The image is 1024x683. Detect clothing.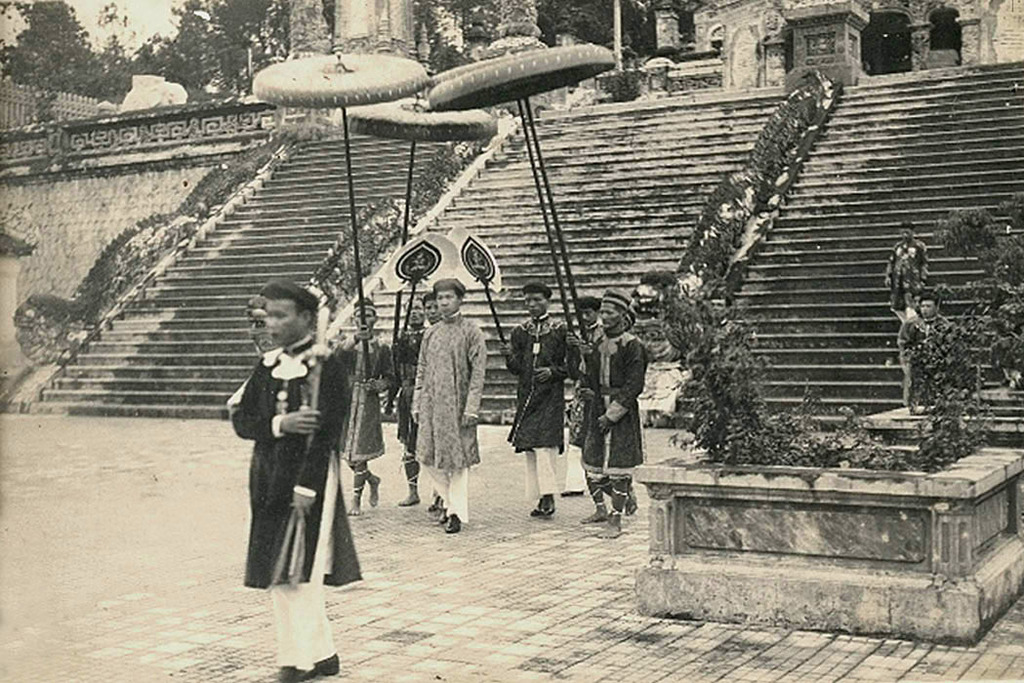
Detection: pyautogui.locateOnScreen(331, 336, 390, 488).
